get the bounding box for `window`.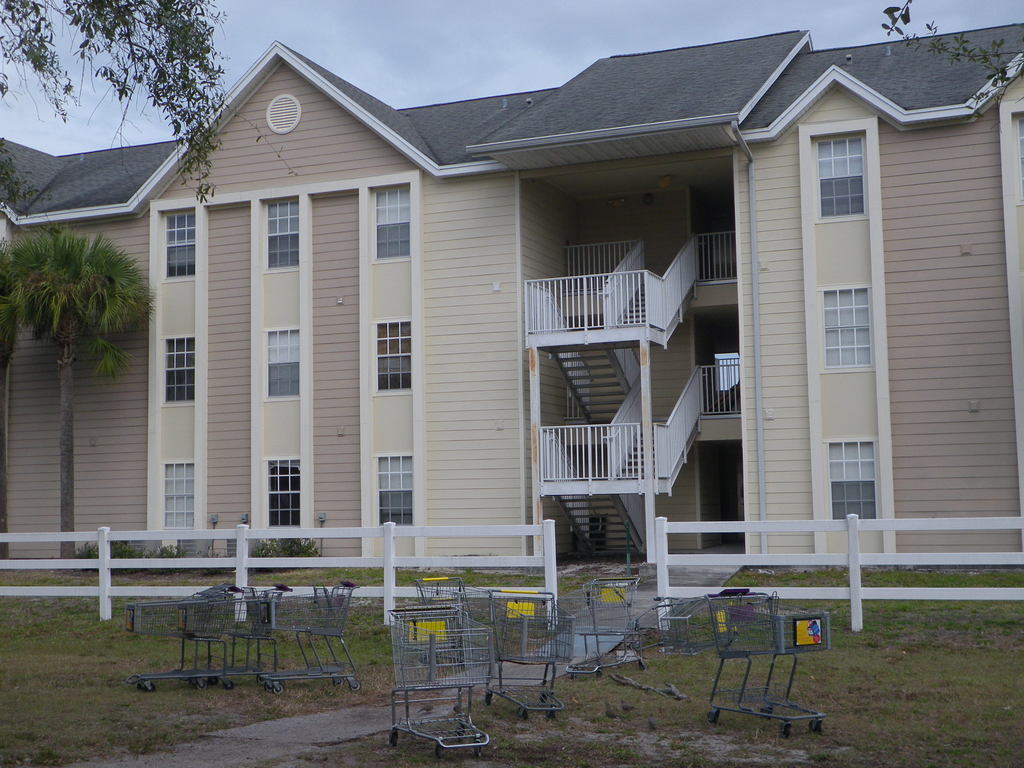
pyautogui.locateOnScreen(263, 195, 299, 271).
